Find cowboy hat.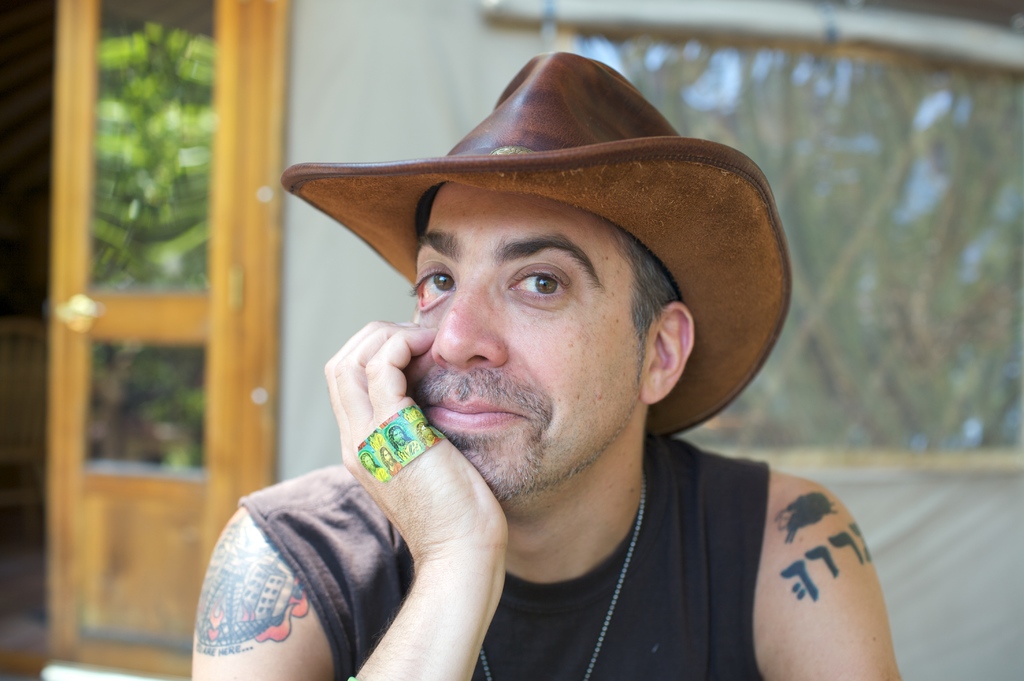
(279, 48, 789, 432).
